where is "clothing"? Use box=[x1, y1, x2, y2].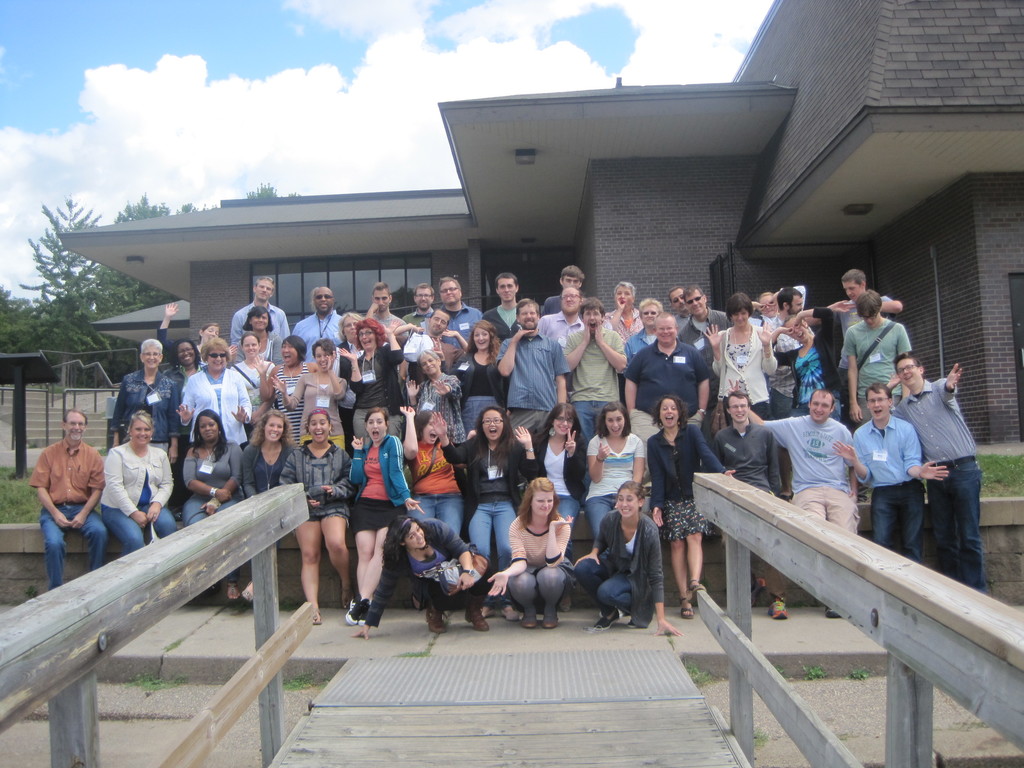
box=[837, 312, 910, 405].
